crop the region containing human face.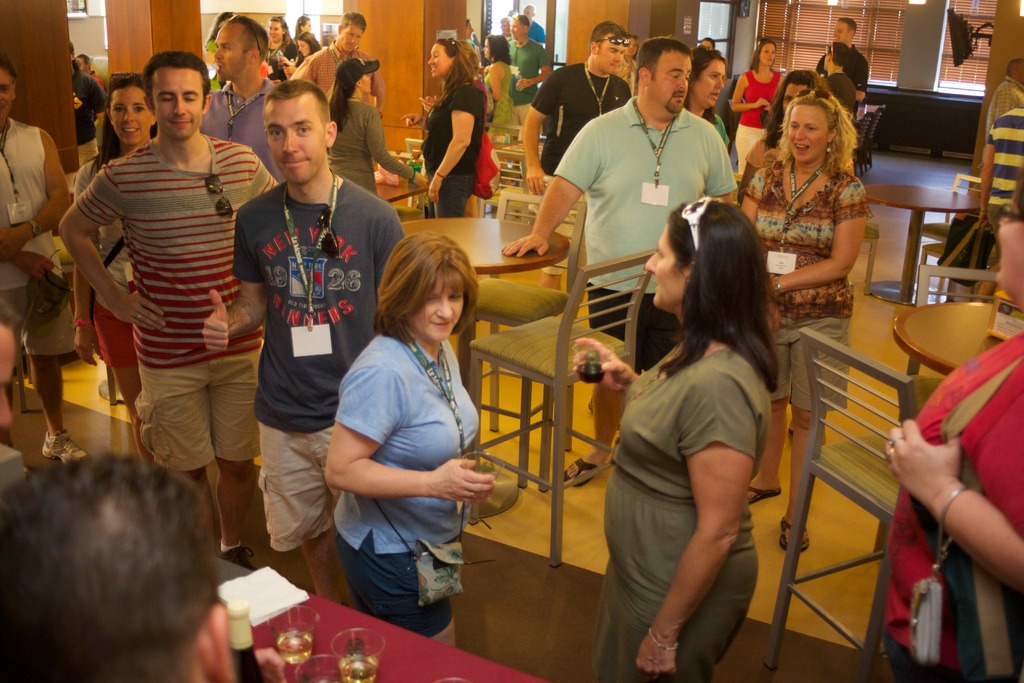
Crop region: {"left": 784, "top": 85, "right": 806, "bottom": 115}.
